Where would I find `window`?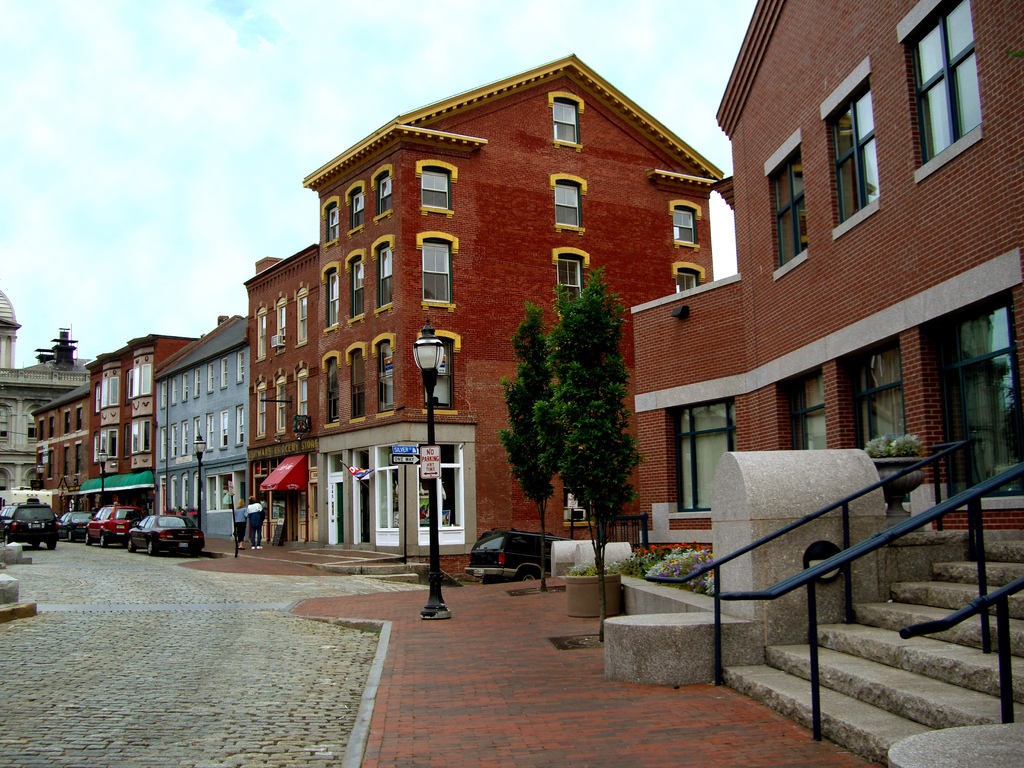
At (420,163,451,210).
